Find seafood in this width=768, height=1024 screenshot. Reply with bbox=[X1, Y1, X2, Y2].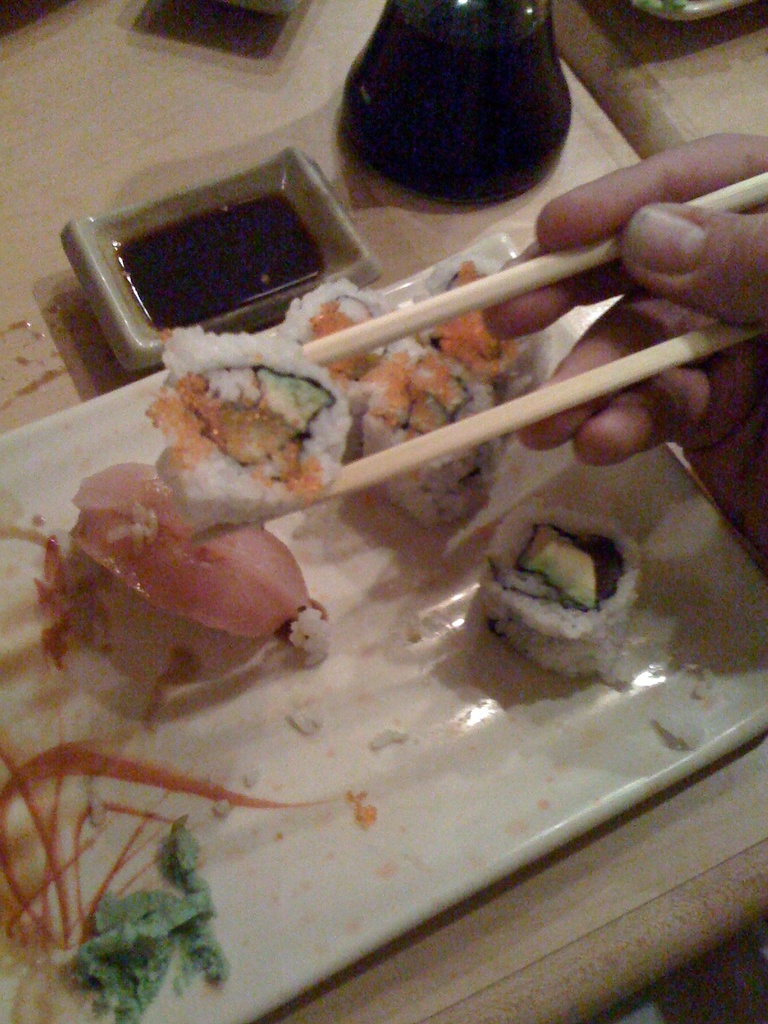
bbox=[479, 493, 639, 687].
